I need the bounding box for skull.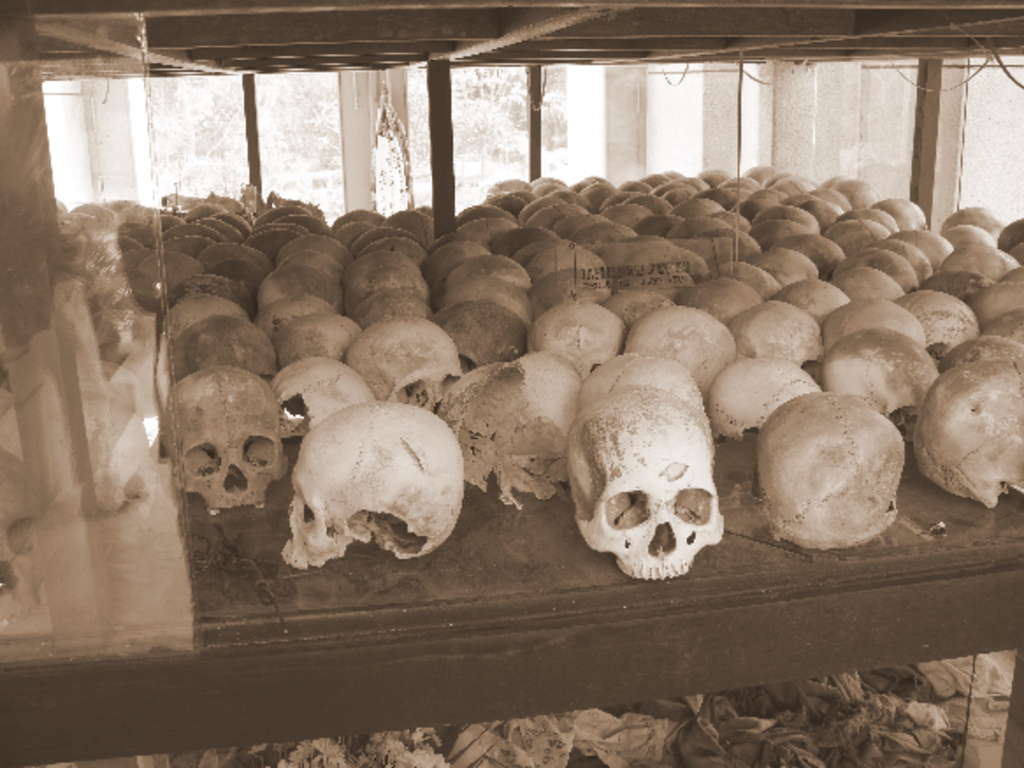
Here it is: left=555, top=216, right=629, bottom=248.
